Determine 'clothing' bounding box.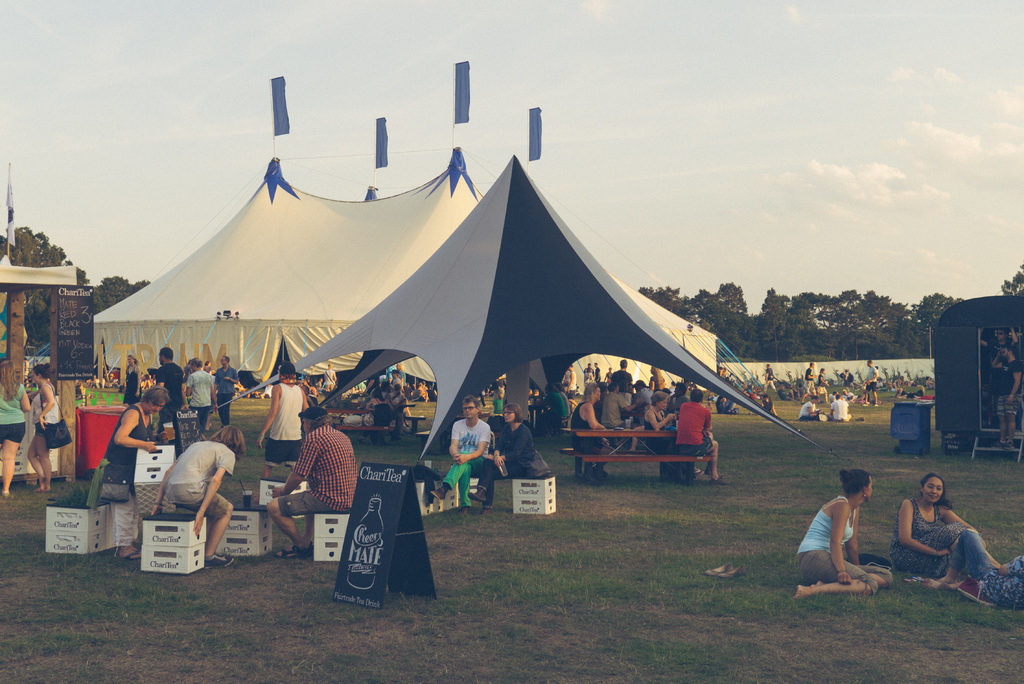
Determined: rect(645, 403, 669, 471).
